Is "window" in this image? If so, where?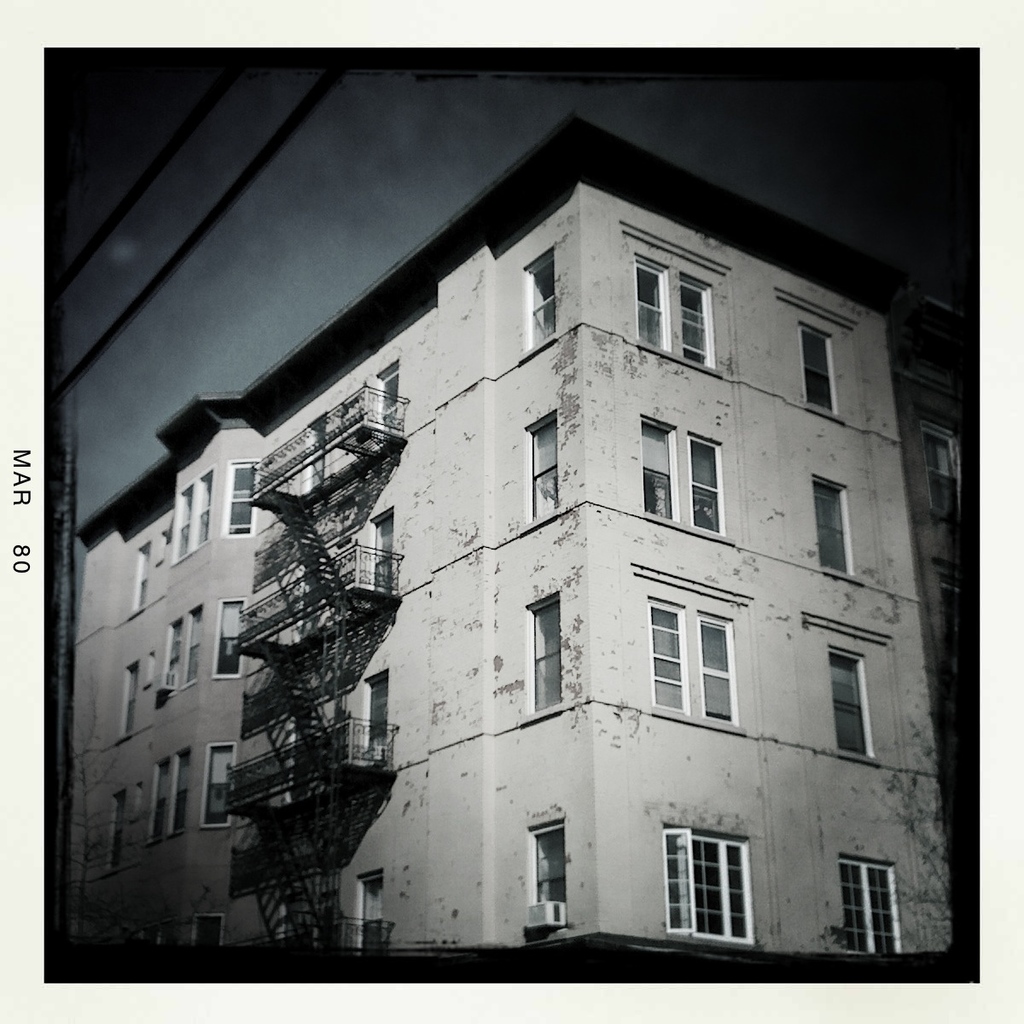
Yes, at left=667, top=829, right=762, bottom=955.
